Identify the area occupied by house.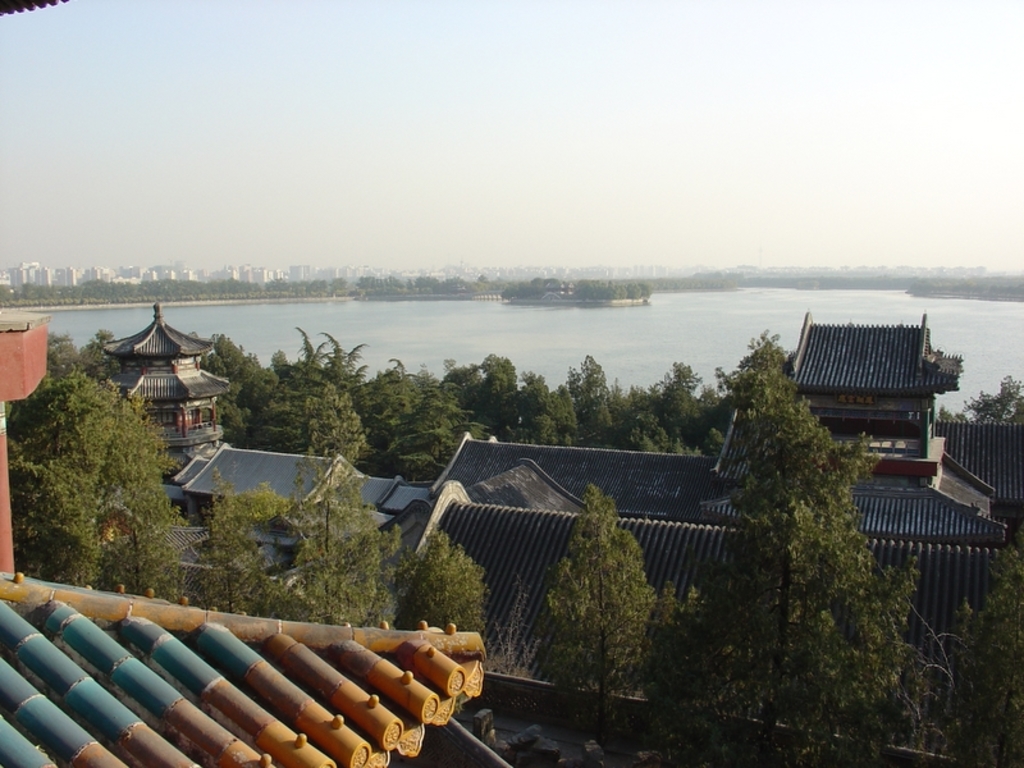
Area: 0/573/489/767.
